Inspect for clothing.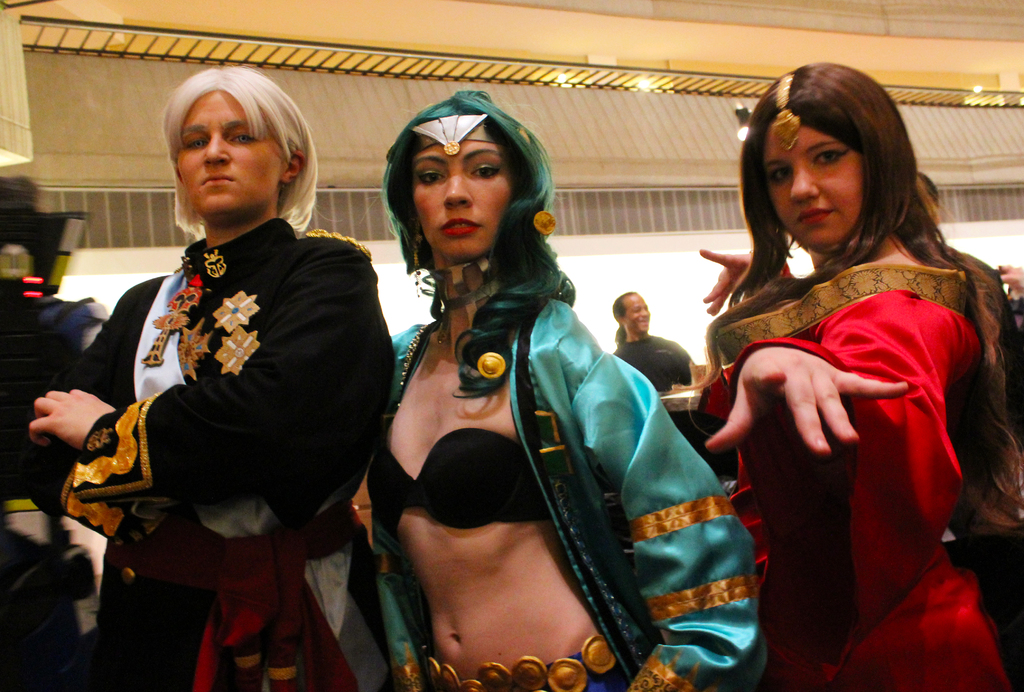
Inspection: x1=611 y1=329 x2=724 y2=390.
